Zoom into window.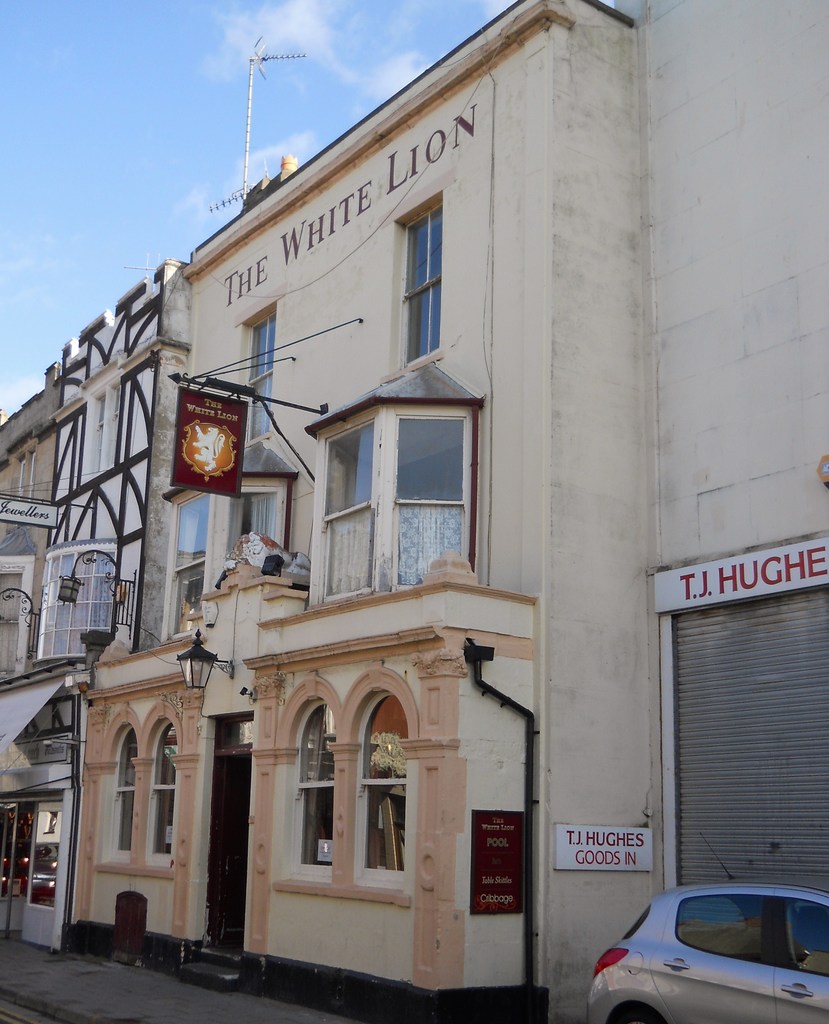
Zoom target: <box>358,689,408,881</box>.
